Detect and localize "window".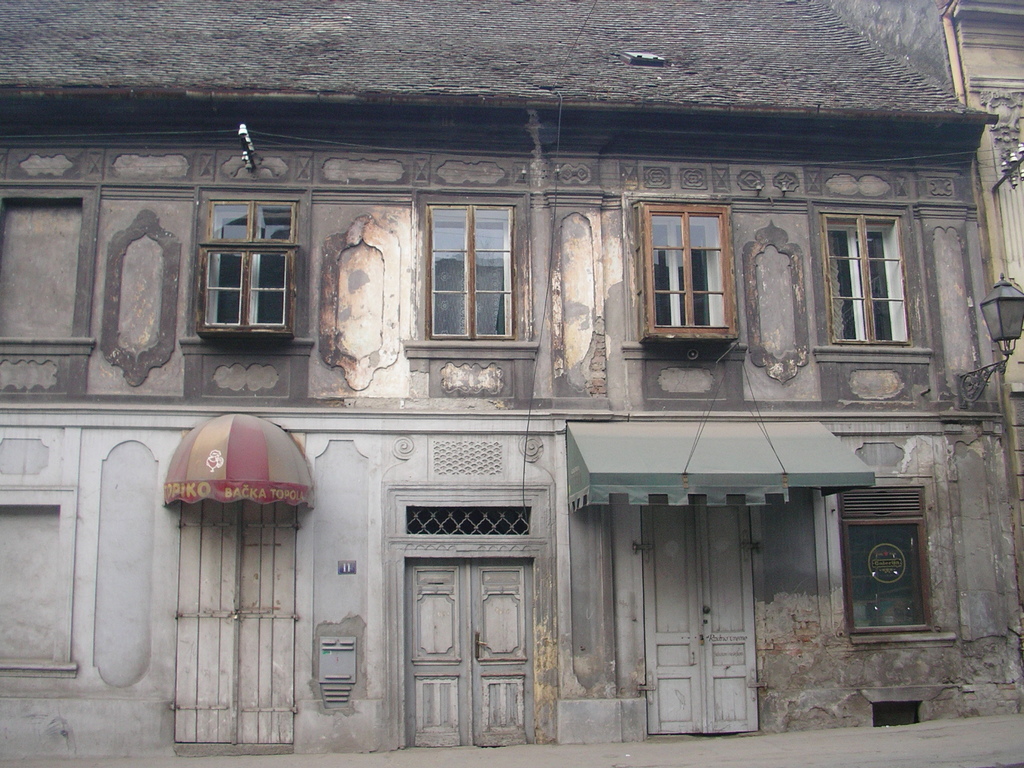
Localized at x1=808 y1=209 x2=909 y2=344.
